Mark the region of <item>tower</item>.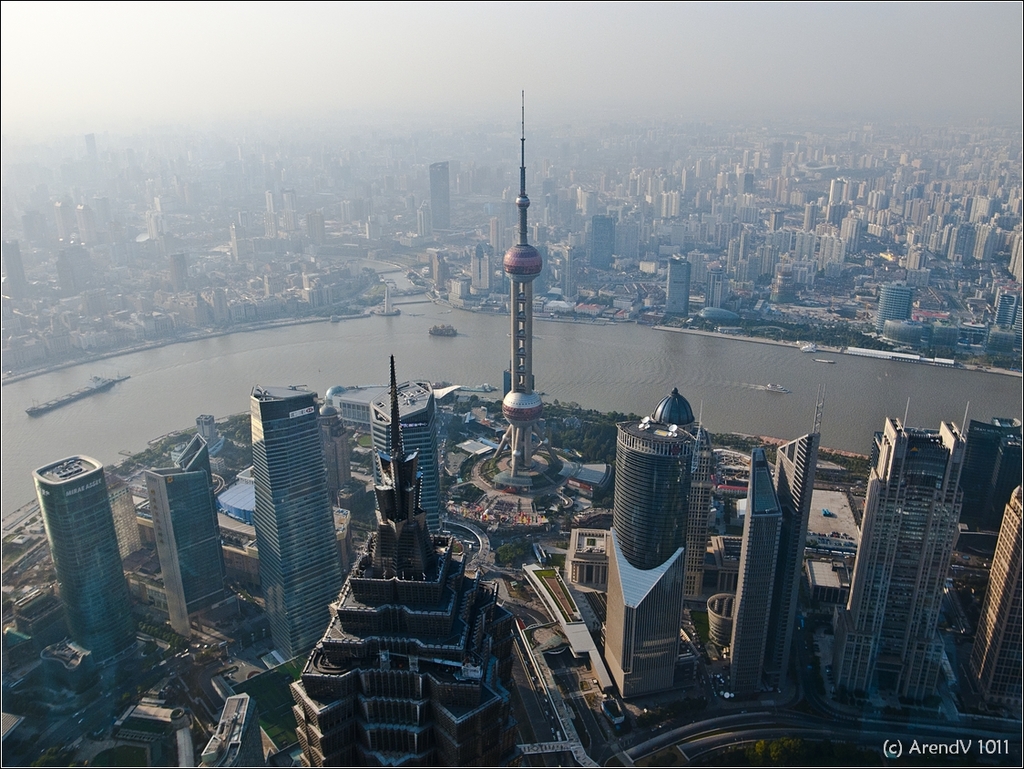
Region: box(239, 384, 340, 648).
